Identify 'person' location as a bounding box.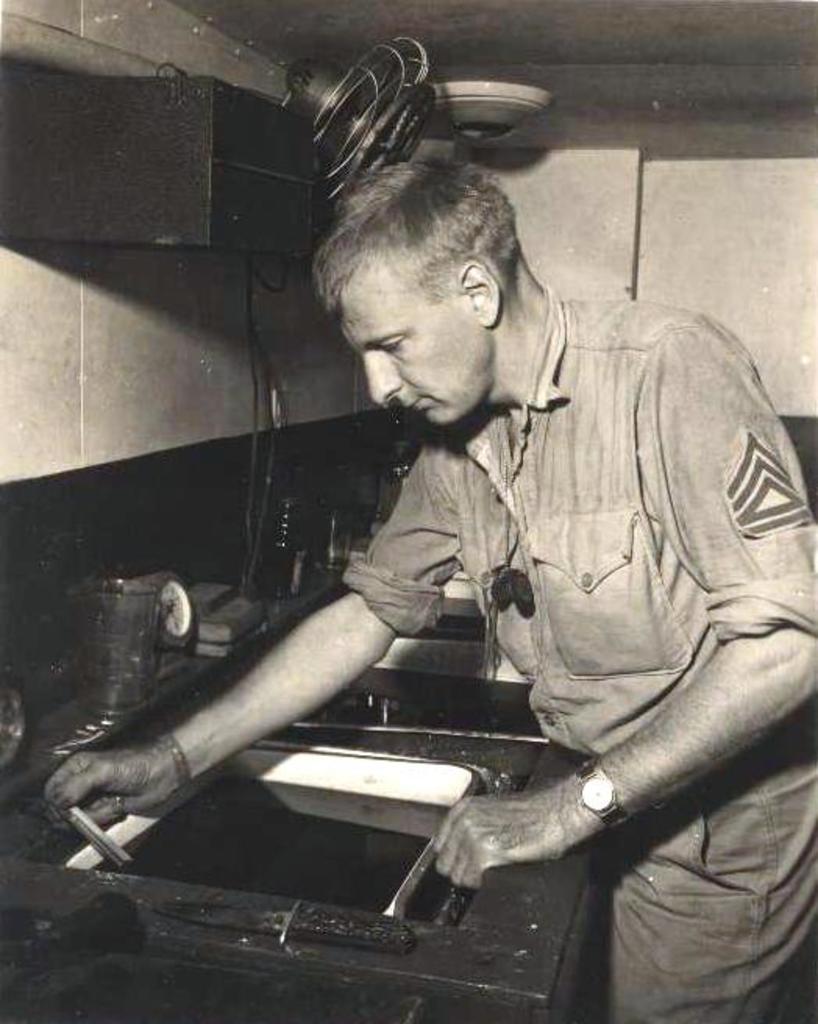
select_region(44, 159, 812, 1012).
